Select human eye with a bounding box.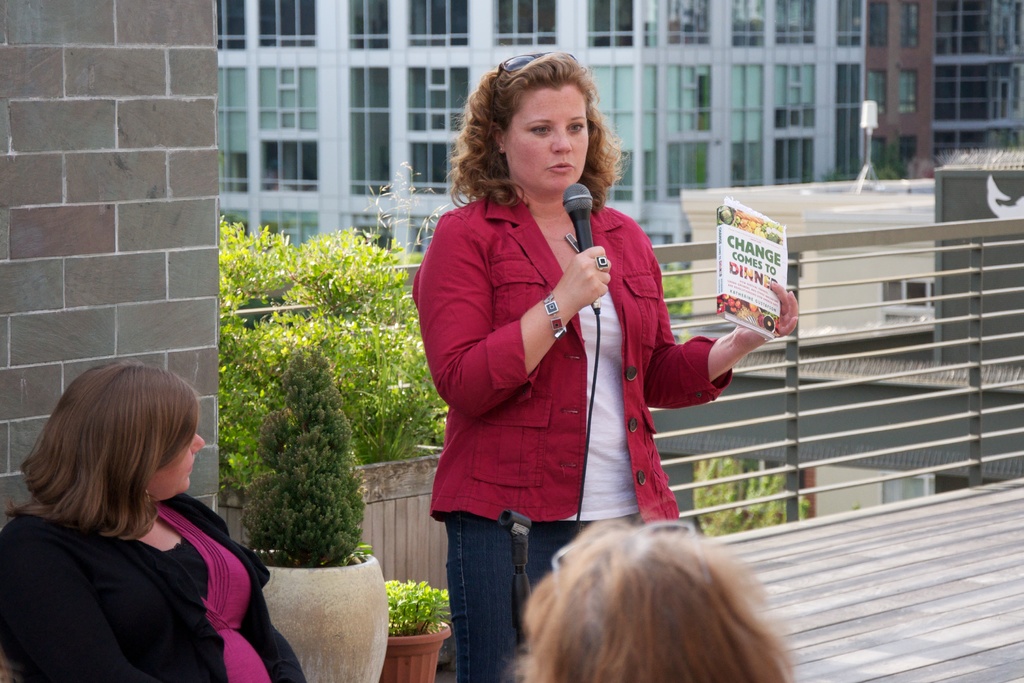
pyautogui.locateOnScreen(567, 119, 584, 136).
